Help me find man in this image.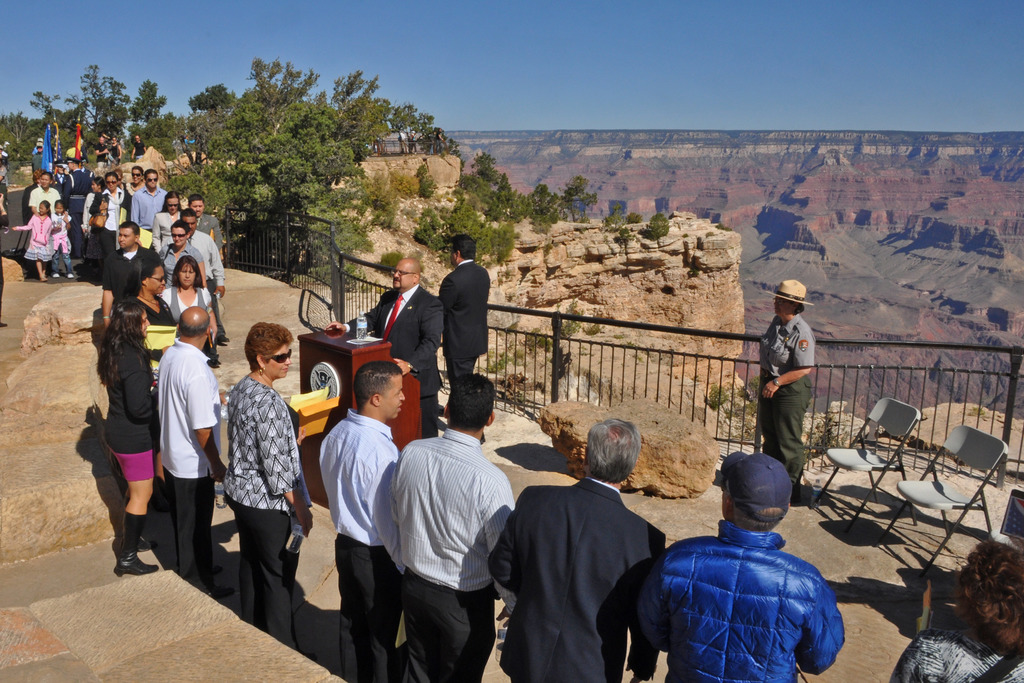
Found it: crop(90, 217, 154, 334).
